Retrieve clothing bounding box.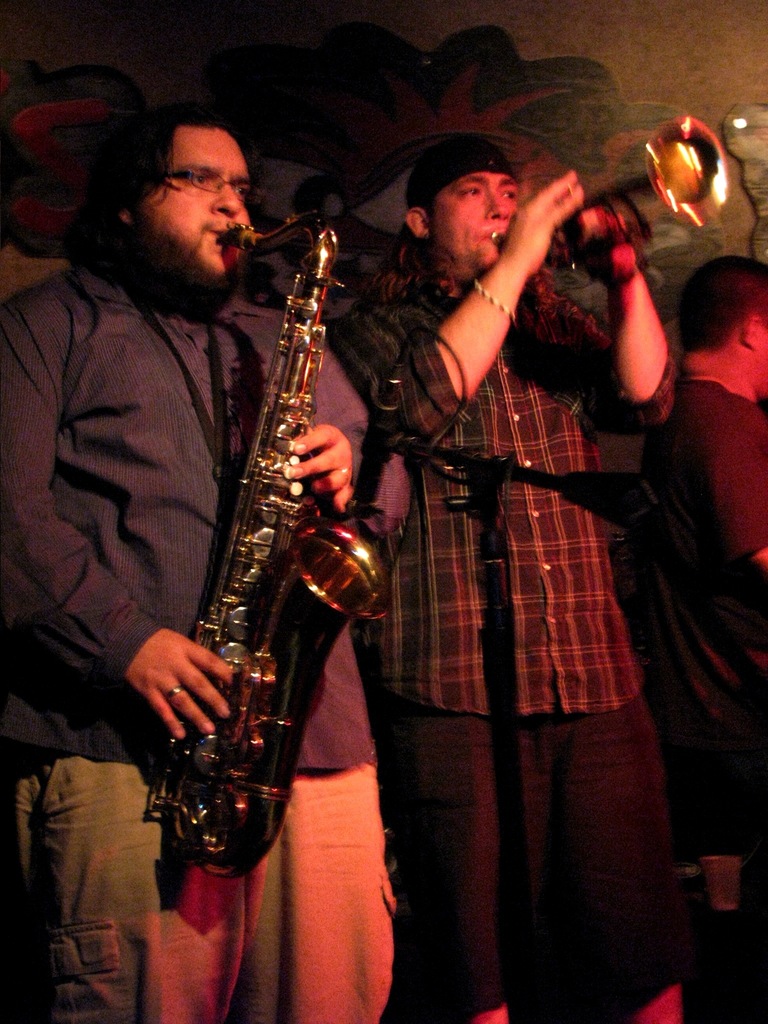
Bounding box: l=589, t=358, r=767, b=879.
